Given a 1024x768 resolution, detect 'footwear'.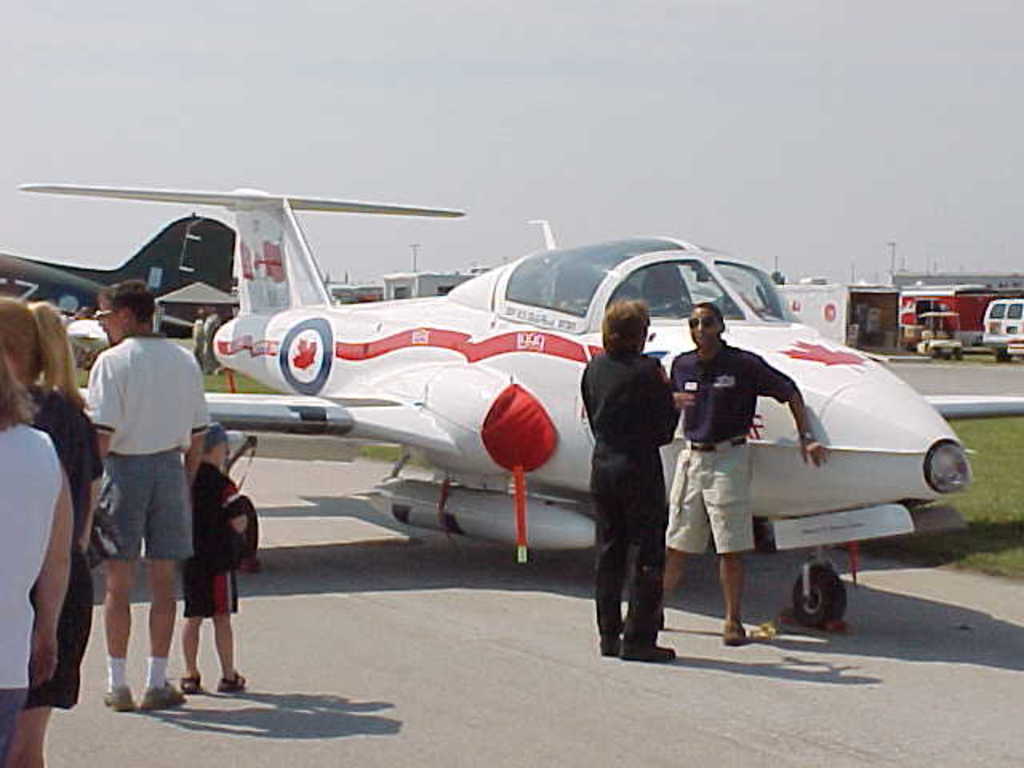
detection(96, 686, 133, 712).
